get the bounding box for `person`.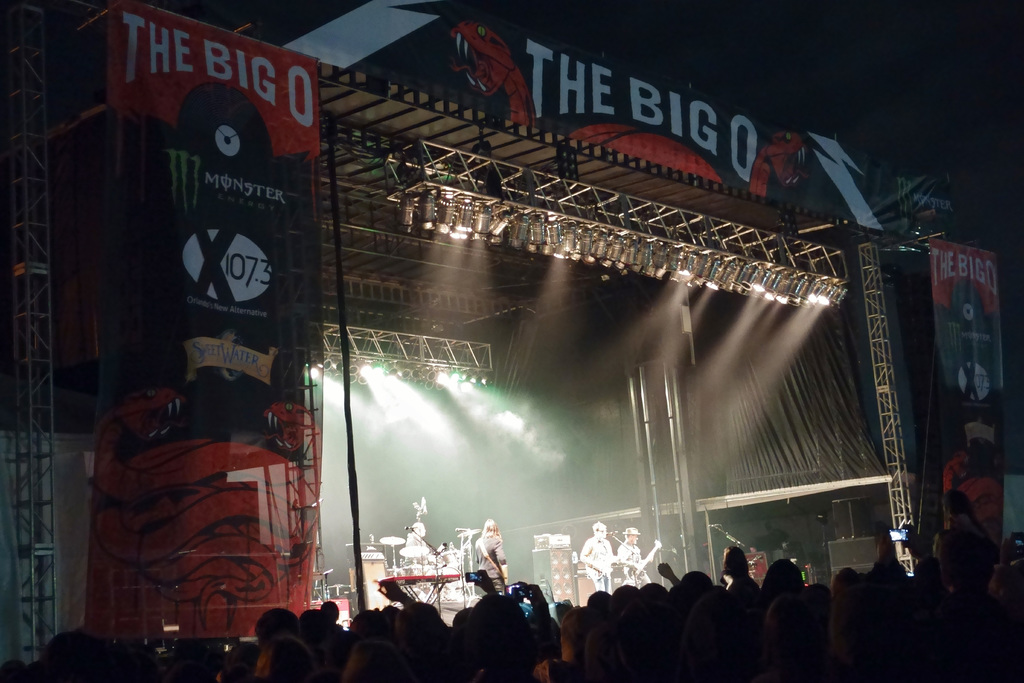
(615, 532, 657, 584).
